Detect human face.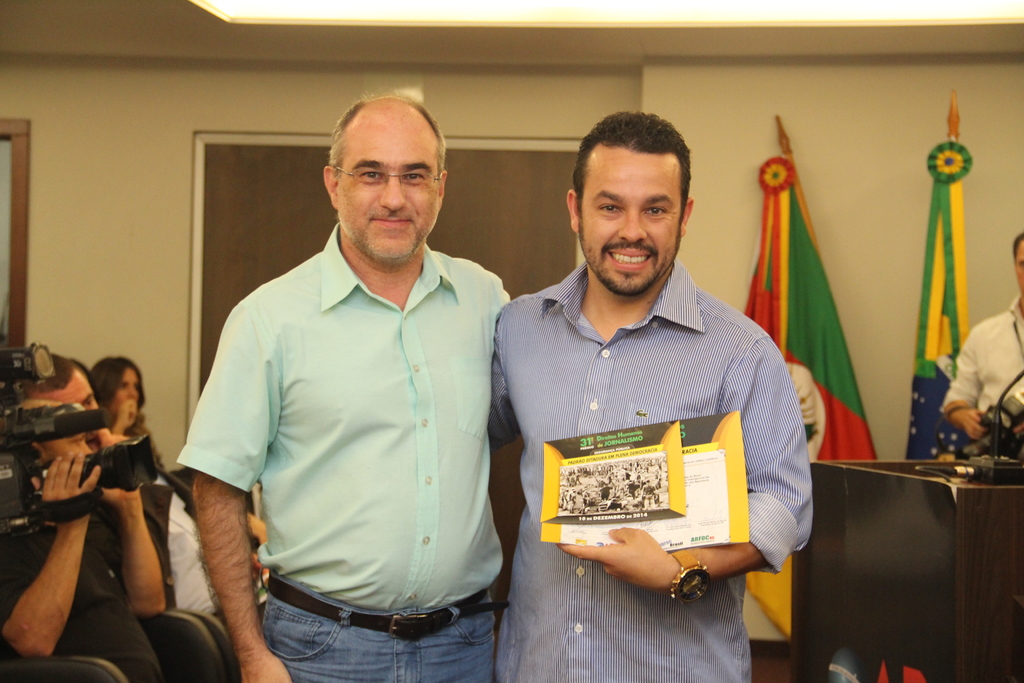
Detected at (x1=44, y1=432, x2=88, y2=466).
